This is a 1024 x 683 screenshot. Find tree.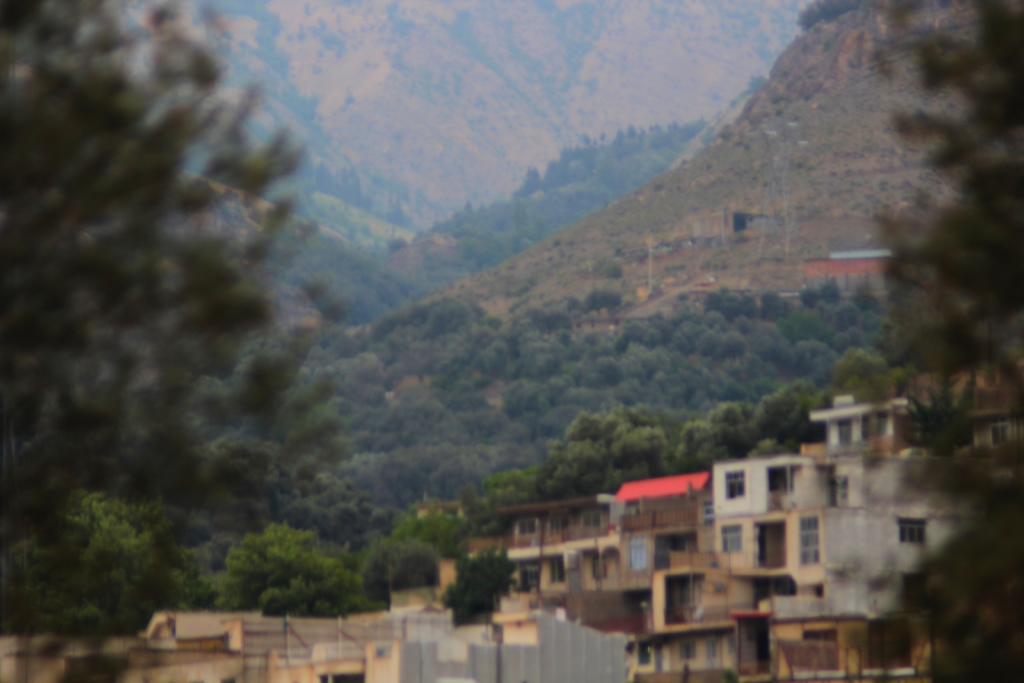
Bounding box: 750 370 856 440.
